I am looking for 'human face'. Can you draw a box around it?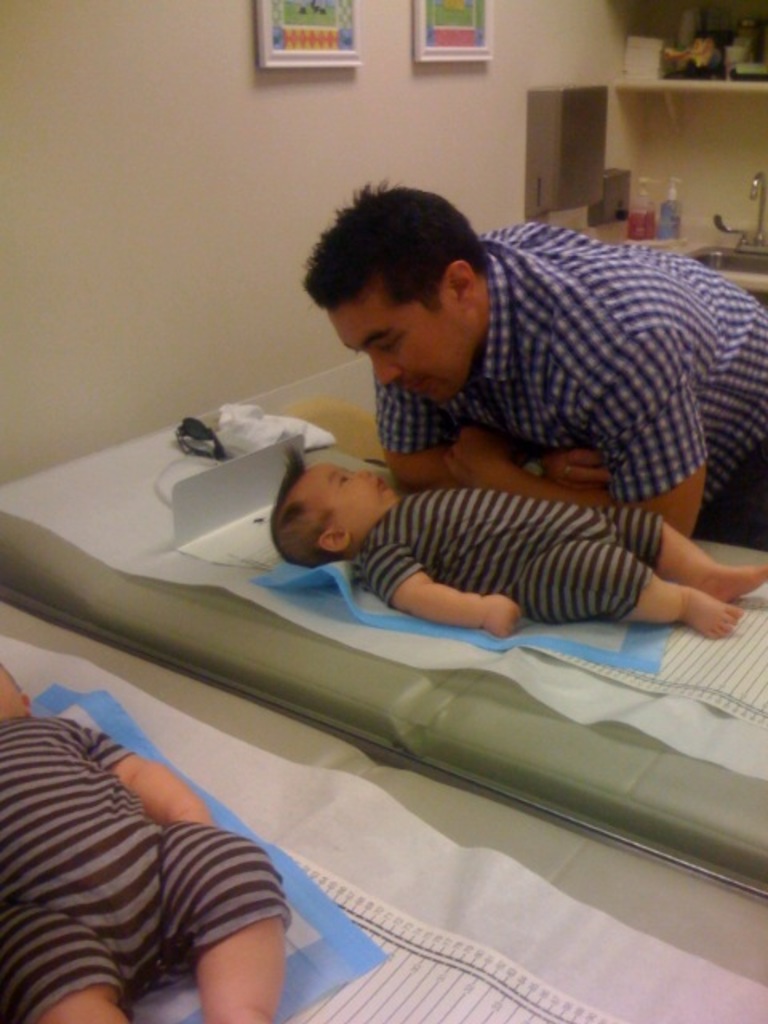
Sure, the bounding box is (325,302,475,398).
